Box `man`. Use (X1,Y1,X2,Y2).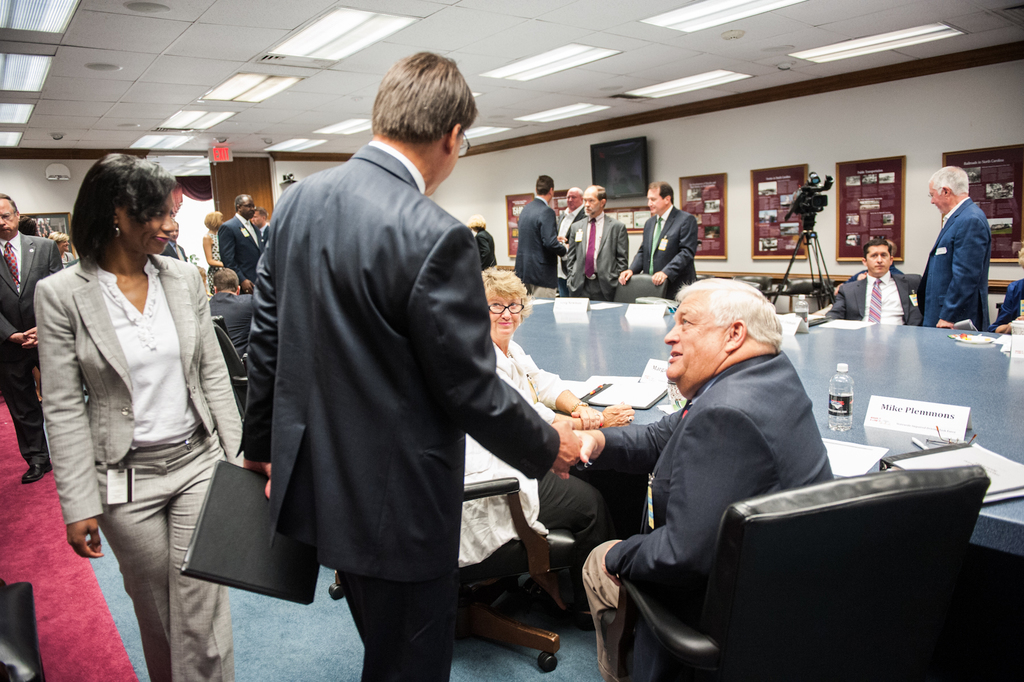
(237,42,555,674).
